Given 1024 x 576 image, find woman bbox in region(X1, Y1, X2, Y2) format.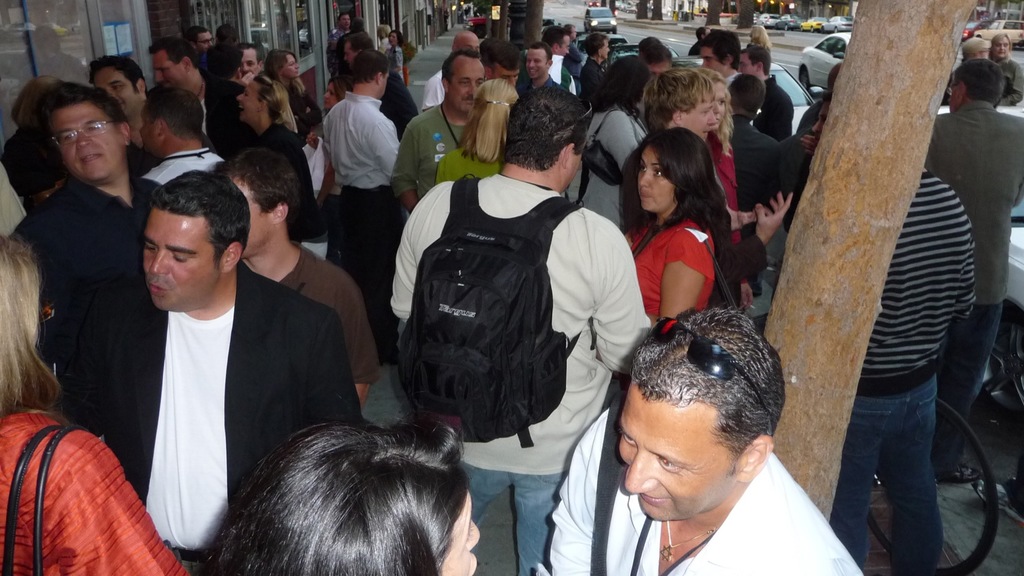
region(0, 239, 199, 575).
